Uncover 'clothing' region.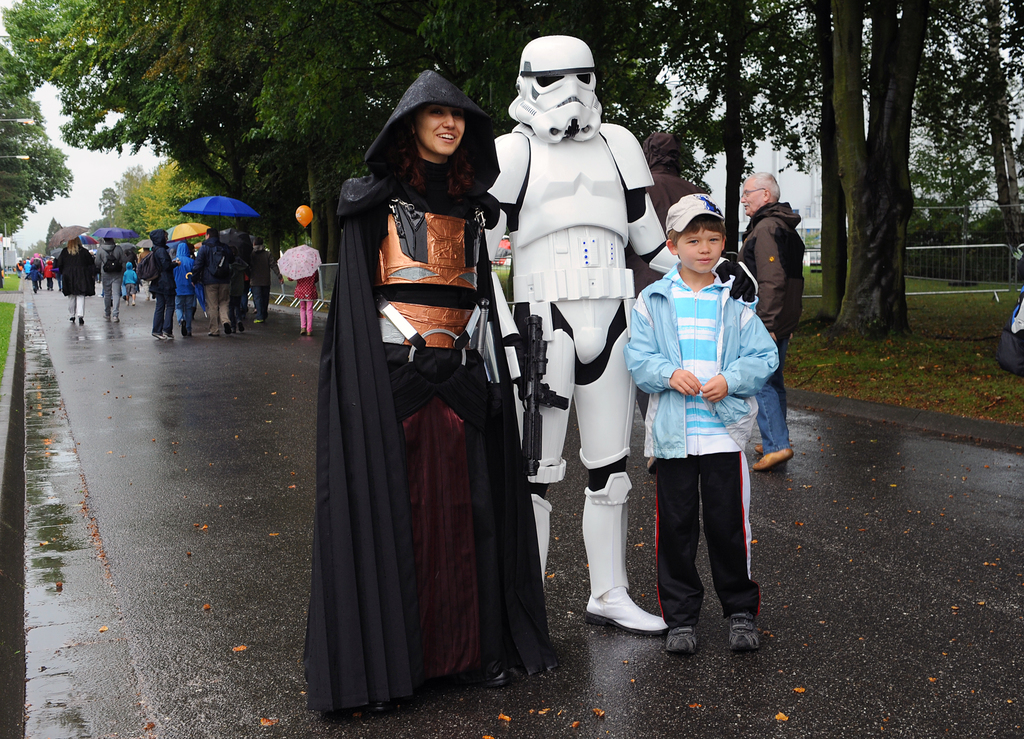
Uncovered: [x1=295, y1=271, x2=320, y2=332].
